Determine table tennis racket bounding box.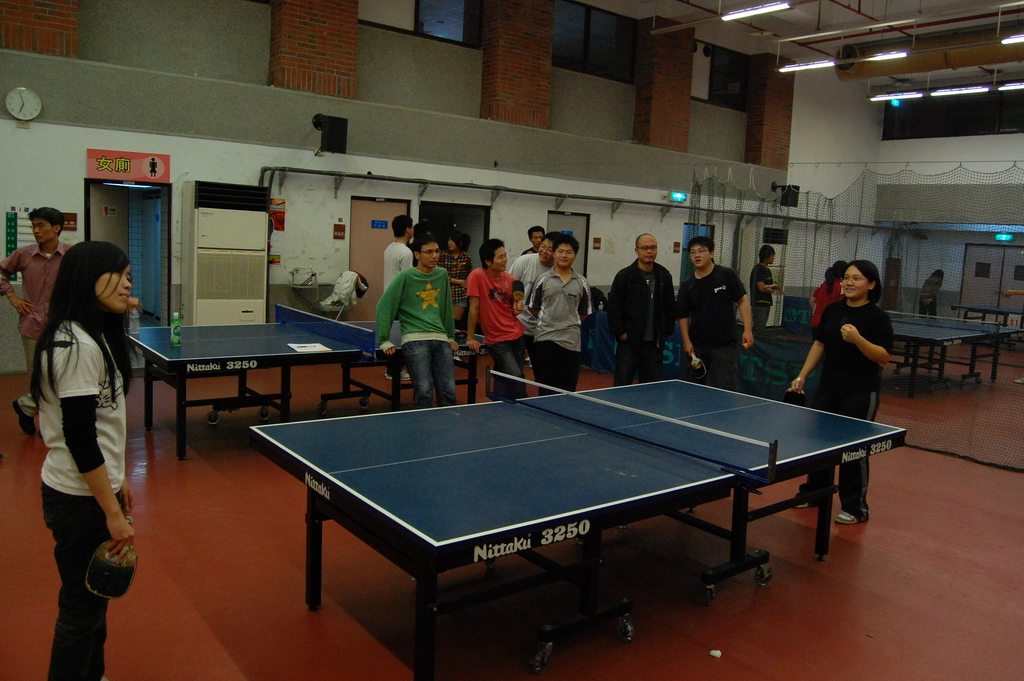
Determined: x1=76 y1=538 x2=143 y2=603.
